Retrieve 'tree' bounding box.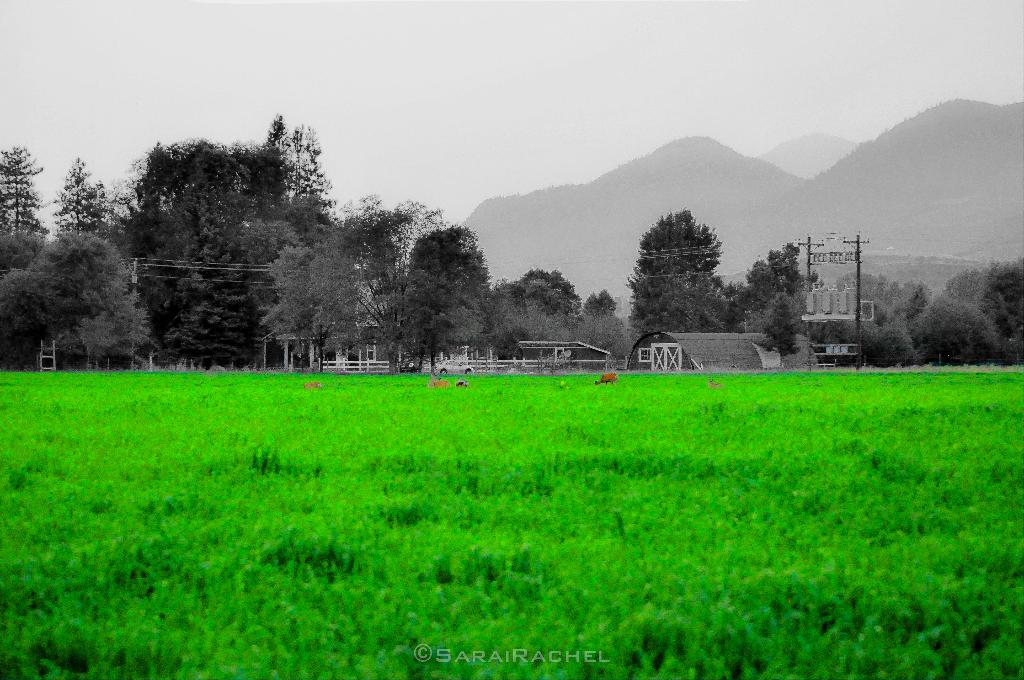
Bounding box: BBox(831, 264, 908, 299).
